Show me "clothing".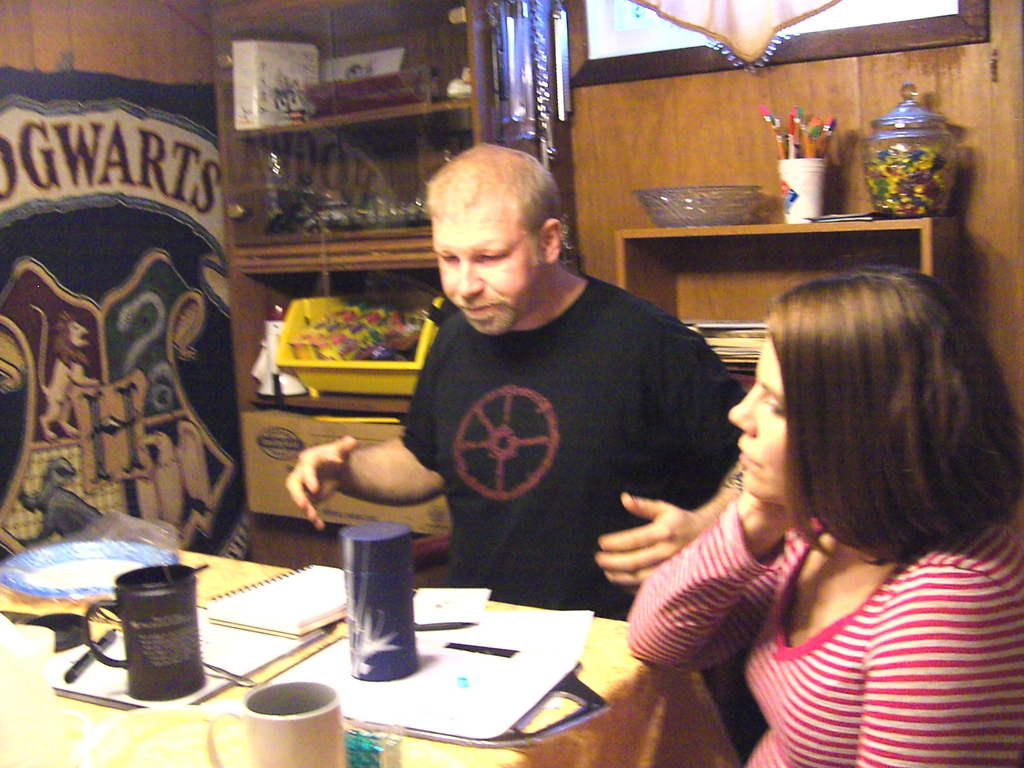
"clothing" is here: 627,515,1023,767.
